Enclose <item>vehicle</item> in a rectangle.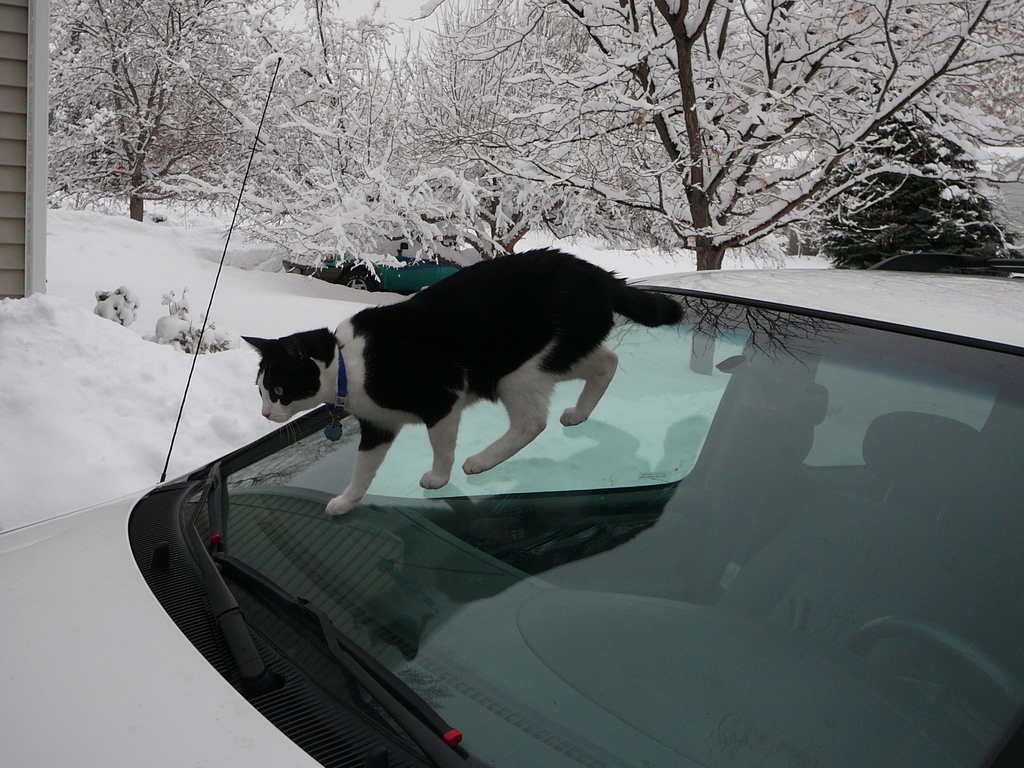
[0,52,1023,767].
